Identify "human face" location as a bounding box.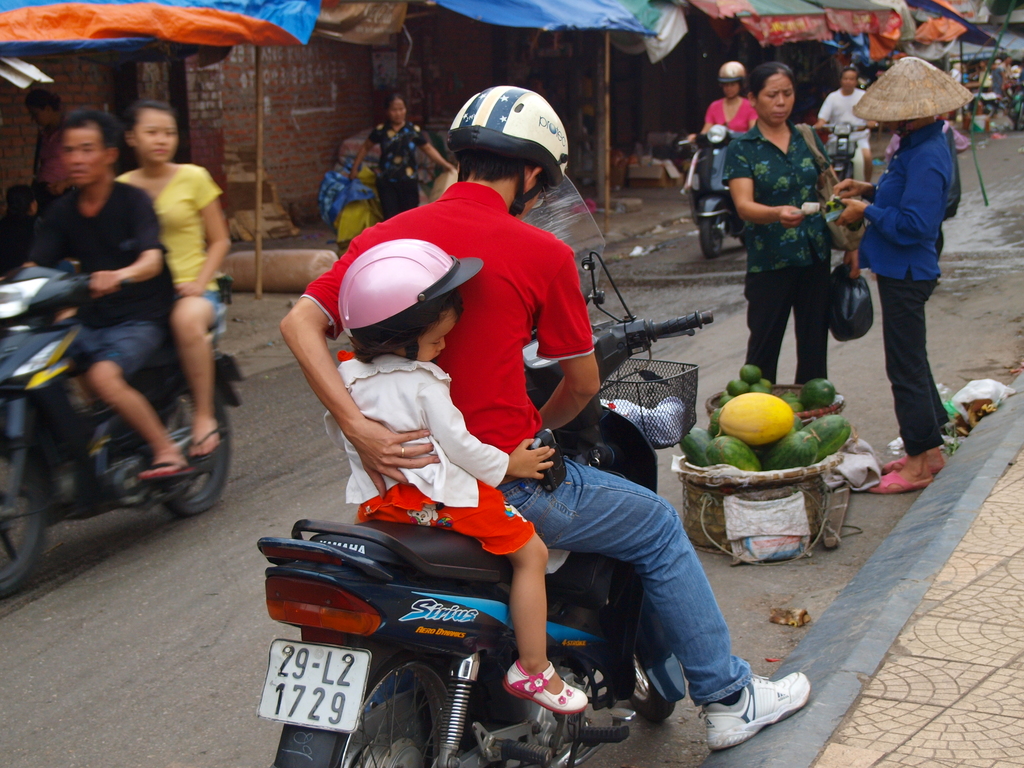
(843,76,858,92).
